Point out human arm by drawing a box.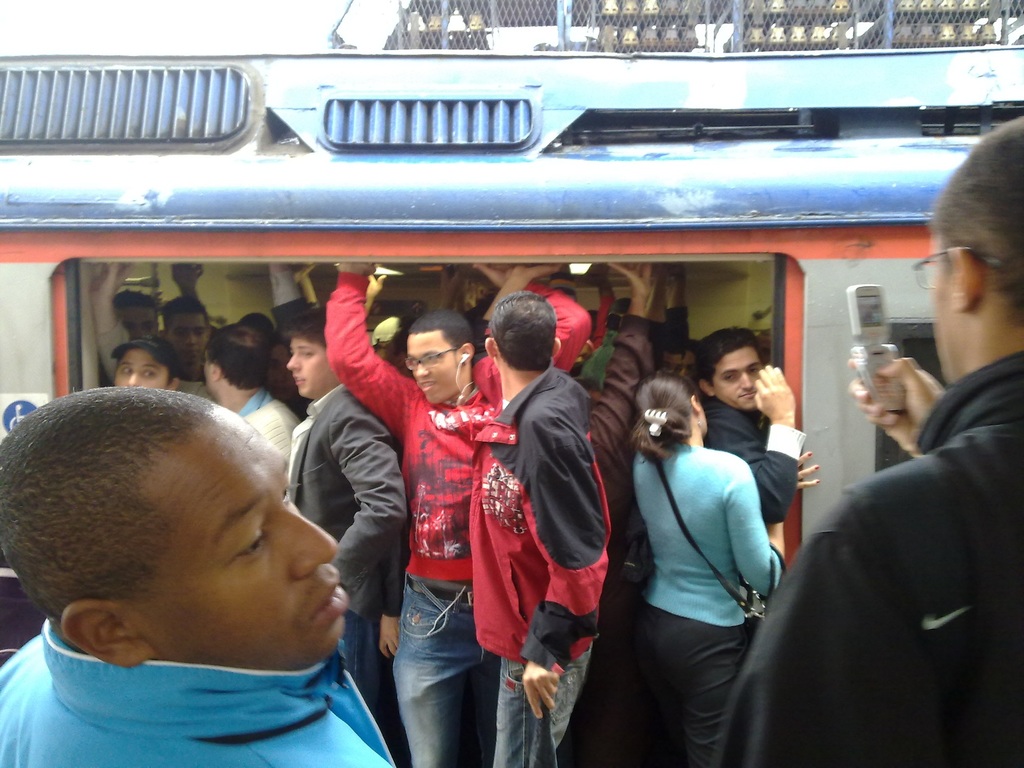
rect(169, 259, 206, 300).
